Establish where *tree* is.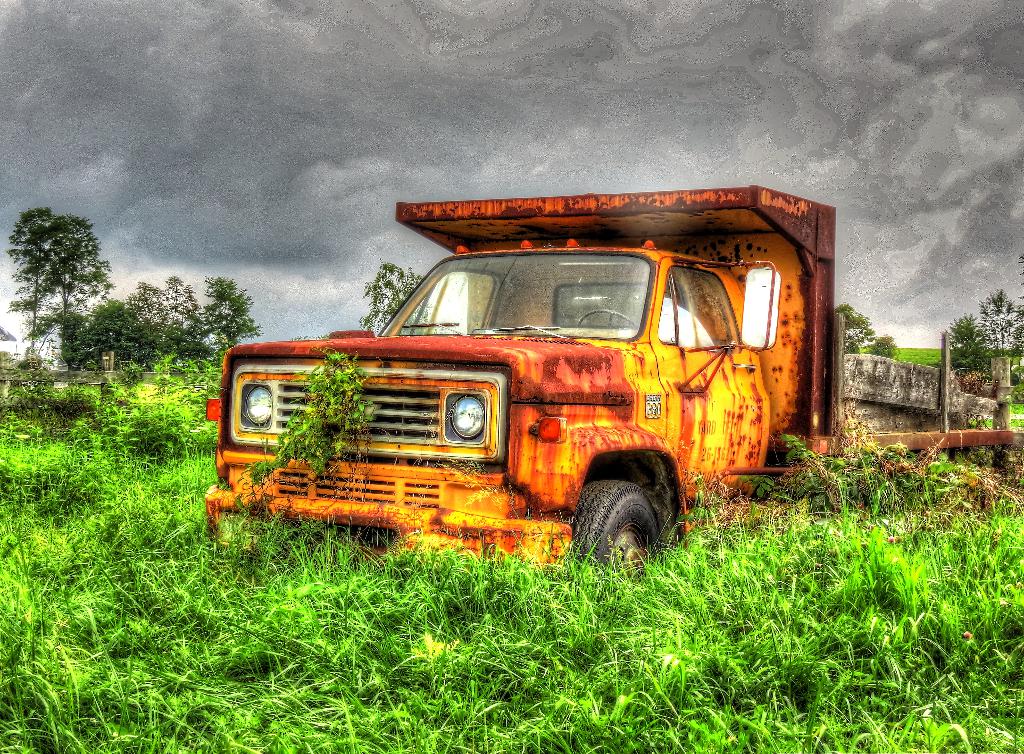
Established at bbox(126, 276, 201, 356).
